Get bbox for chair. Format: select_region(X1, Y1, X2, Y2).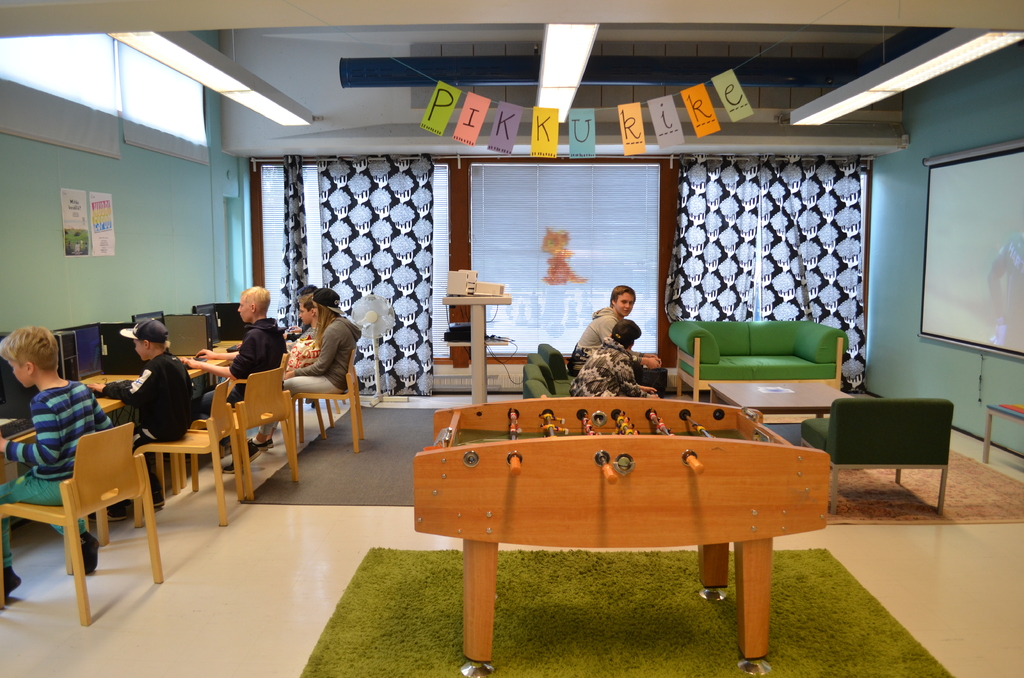
select_region(288, 347, 372, 455).
